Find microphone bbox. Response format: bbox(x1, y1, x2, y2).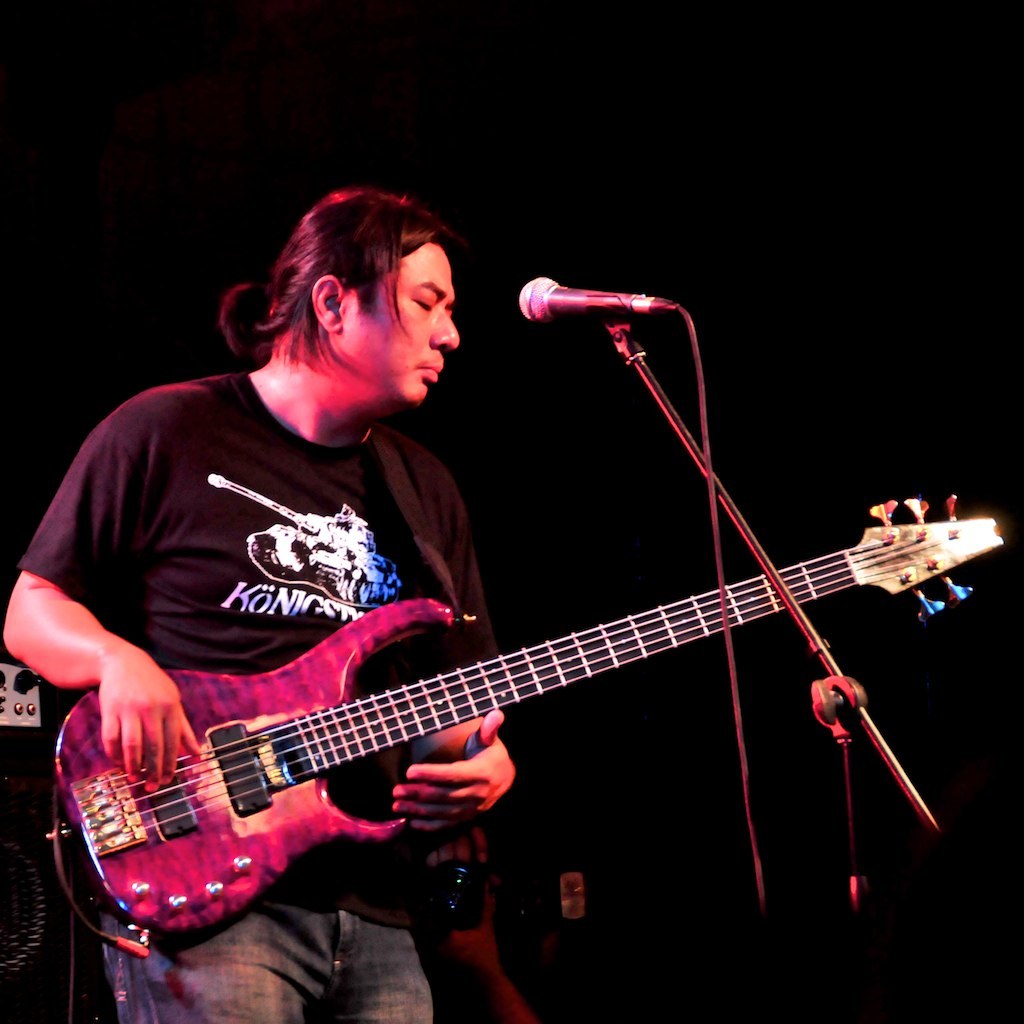
bbox(514, 276, 644, 326).
